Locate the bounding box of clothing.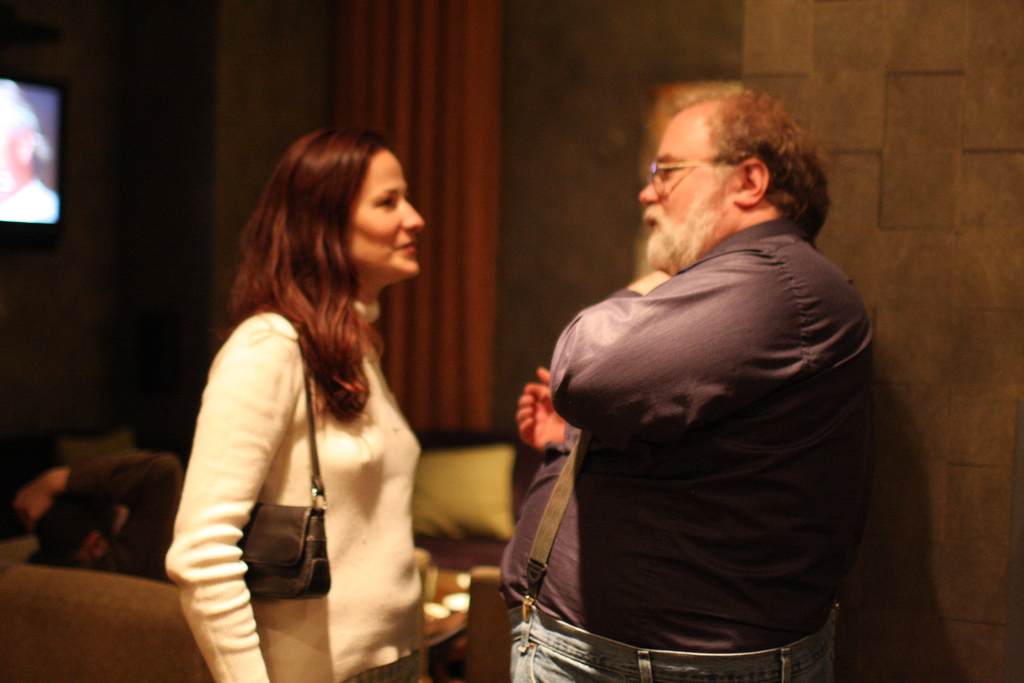
Bounding box: bbox(26, 448, 180, 579).
